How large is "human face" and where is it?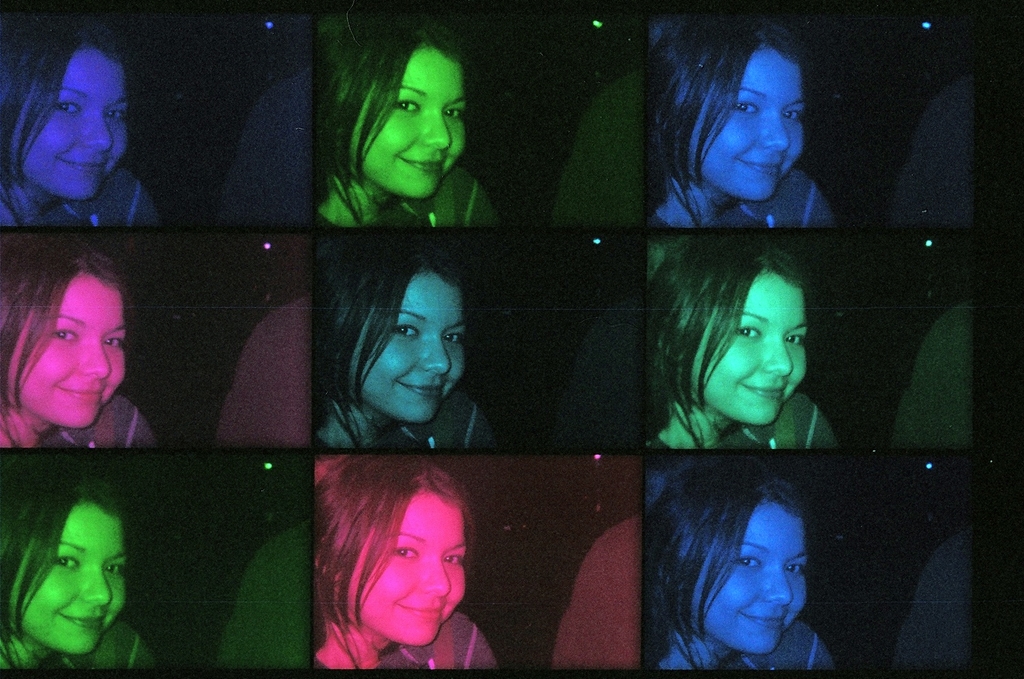
Bounding box: (6,269,129,428).
